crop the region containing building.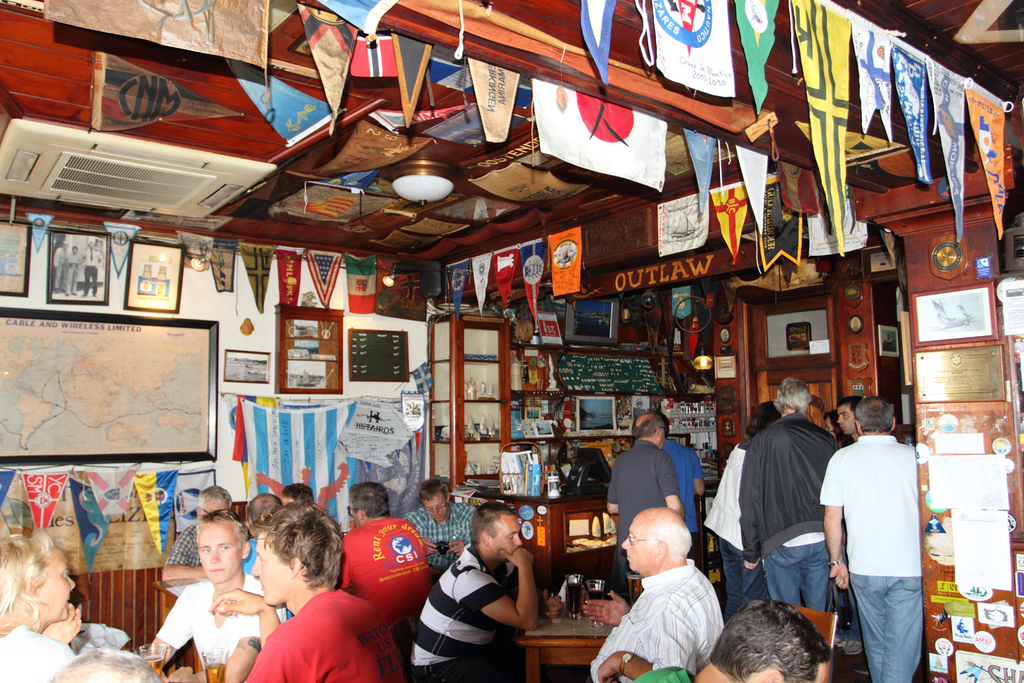
Crop region: <region>0, 0, 1023, 682</region>.
